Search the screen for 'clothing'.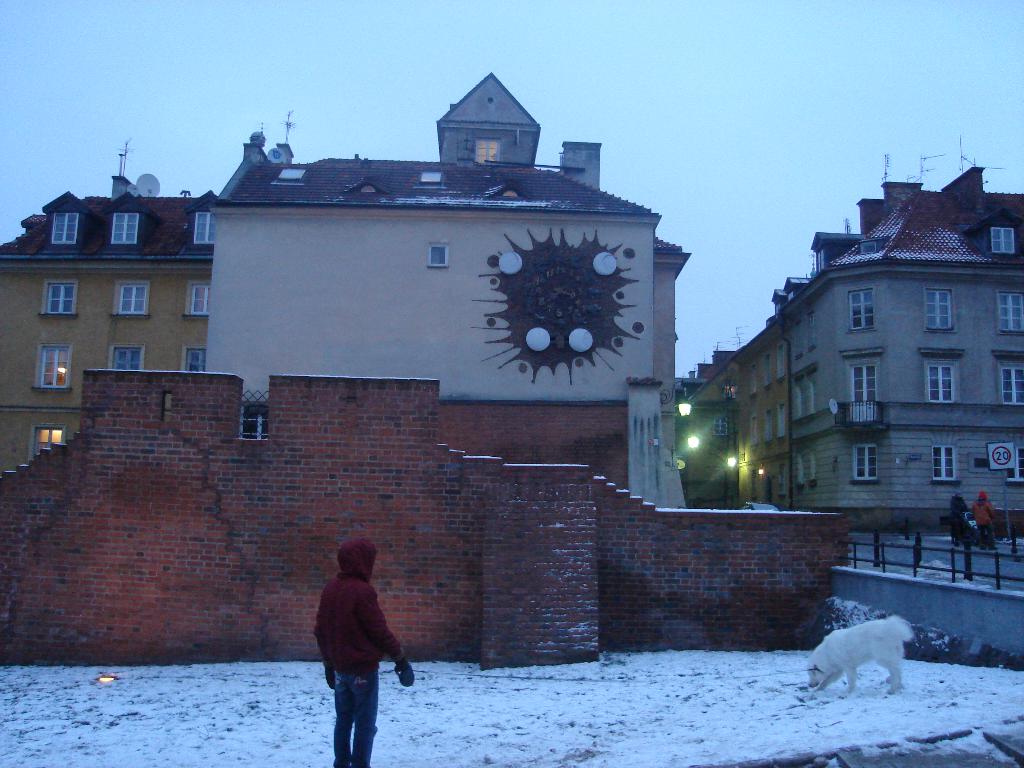
Found at locate(968, 493, 993, 547).
